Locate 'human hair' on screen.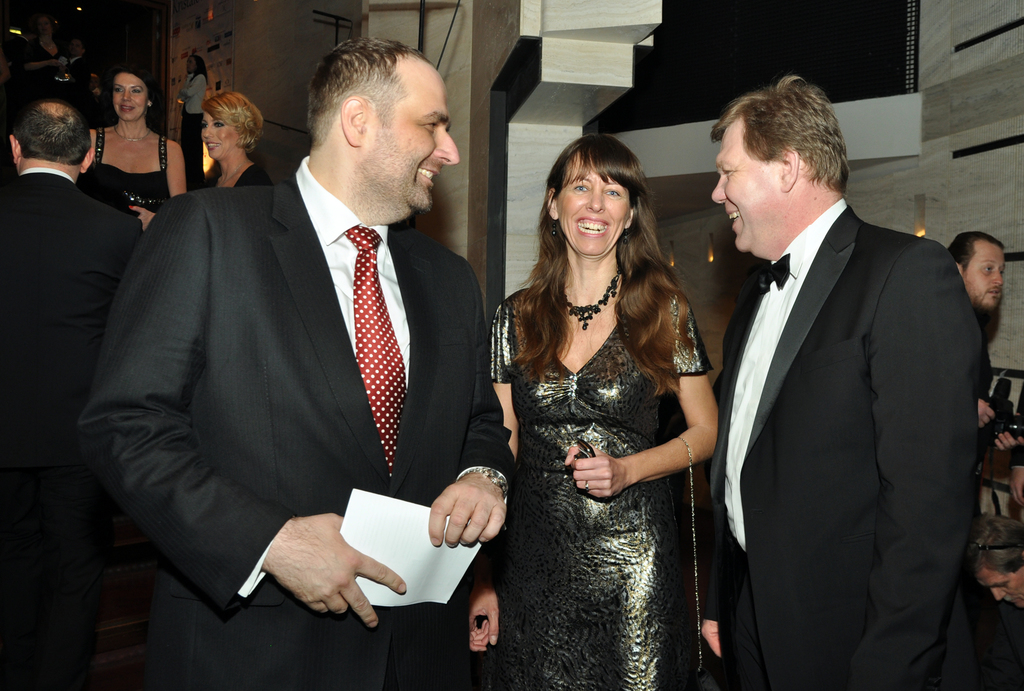
On screen at <box>191,54,205,81</box>.
